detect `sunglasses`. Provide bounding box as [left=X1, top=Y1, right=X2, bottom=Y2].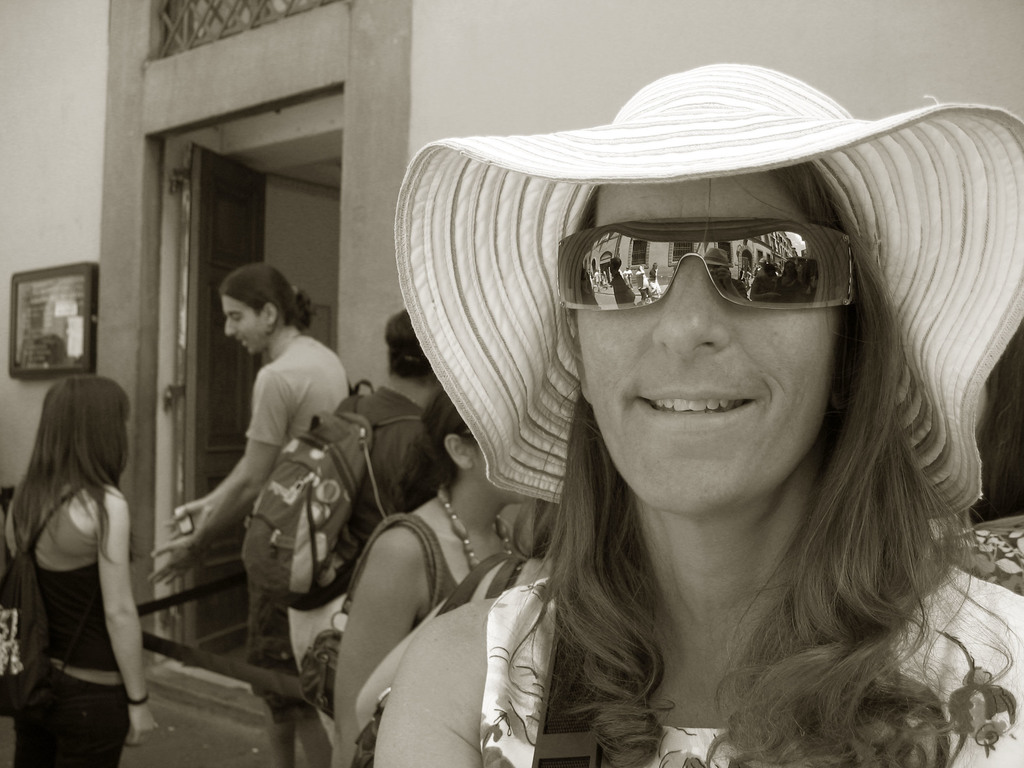
[left=557, top=214, right=858, bottom=315].
